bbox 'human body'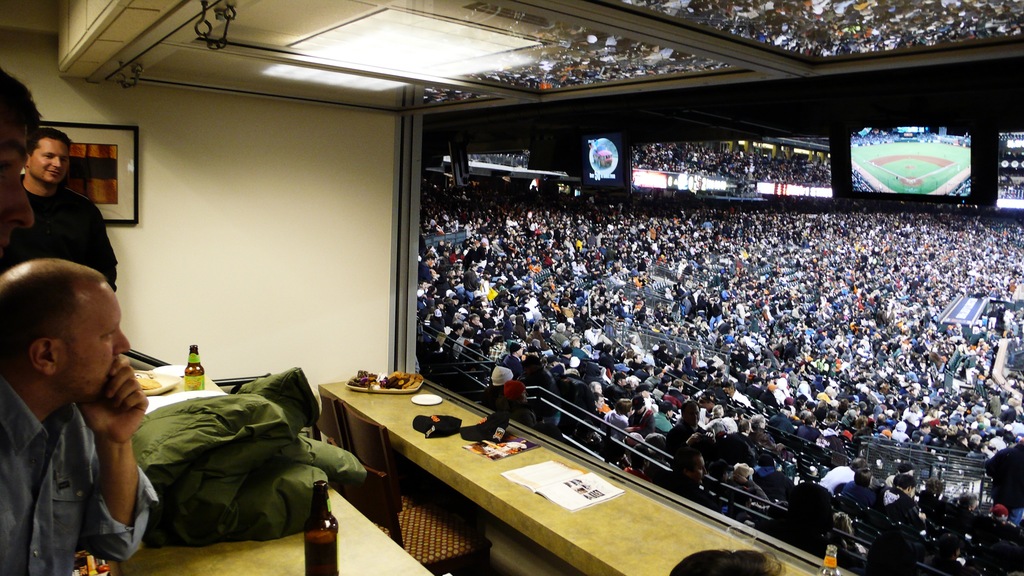
<bbox>495, 243, 504, 253</bbox>
